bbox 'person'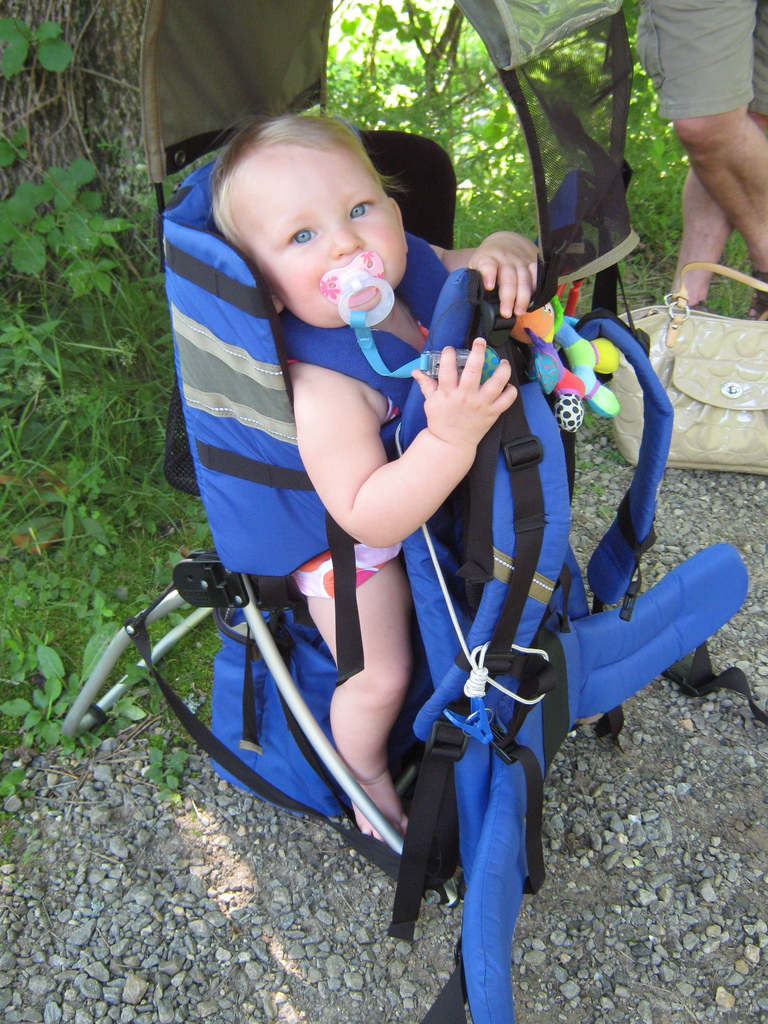
pyautogui.locateOnScreen(201, 110, 545, 848)
